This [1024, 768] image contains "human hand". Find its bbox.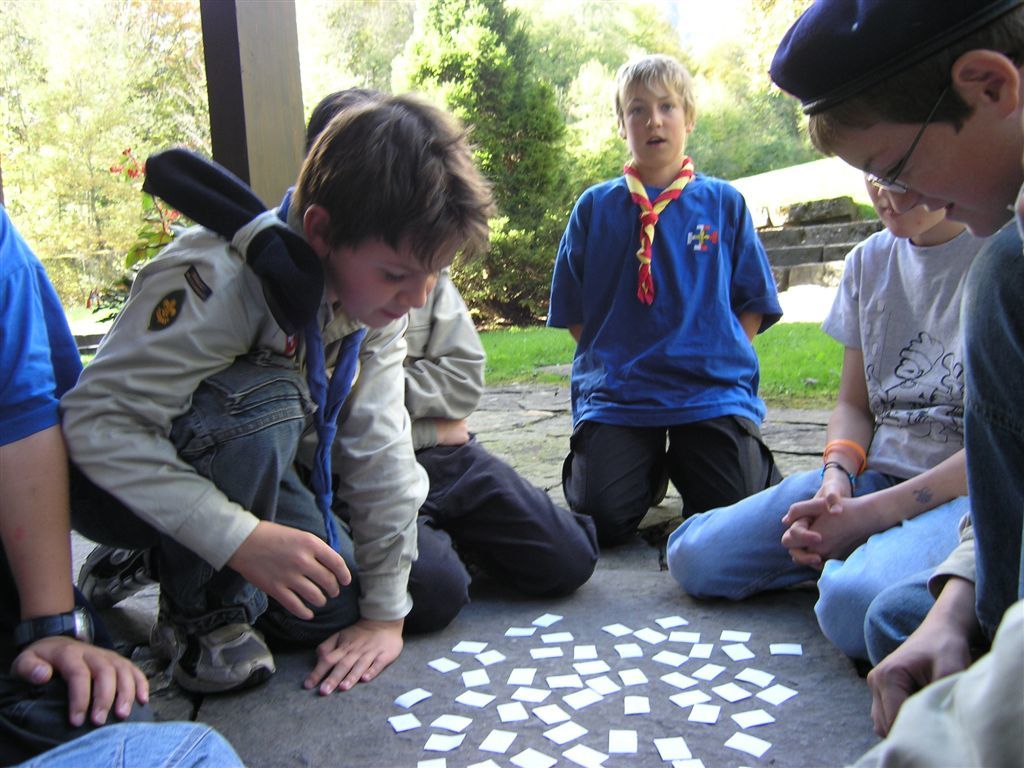
781, 493, 866, 578.
